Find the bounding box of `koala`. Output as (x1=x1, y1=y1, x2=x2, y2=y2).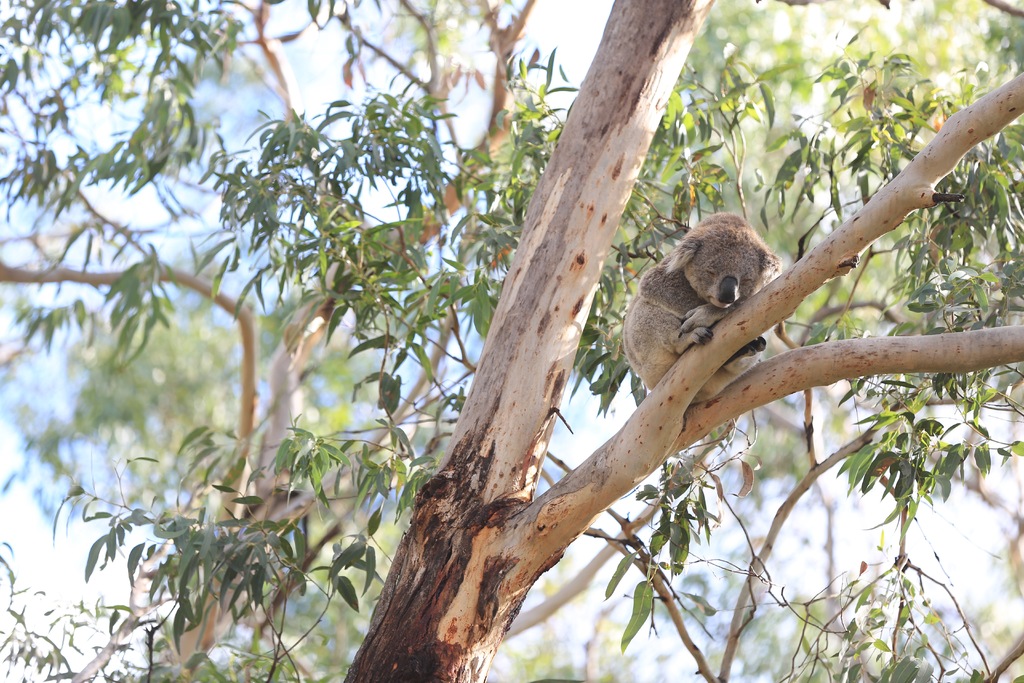
(x1=623, y1=214, x2=783, y2=404).
